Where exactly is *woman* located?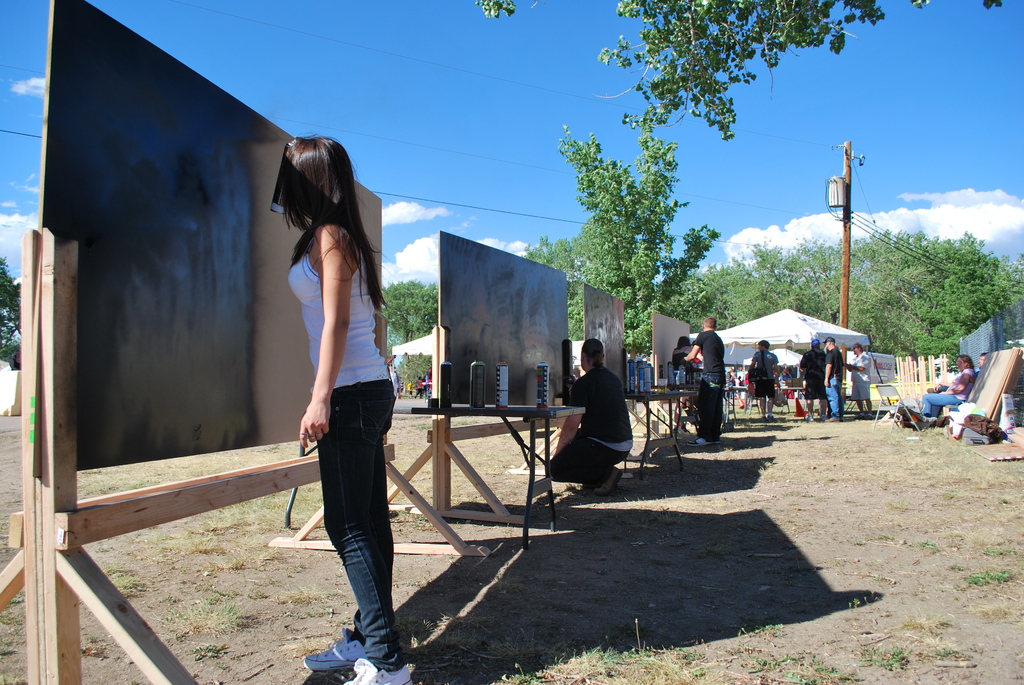
Its bounding box is (268,138,415,661).
